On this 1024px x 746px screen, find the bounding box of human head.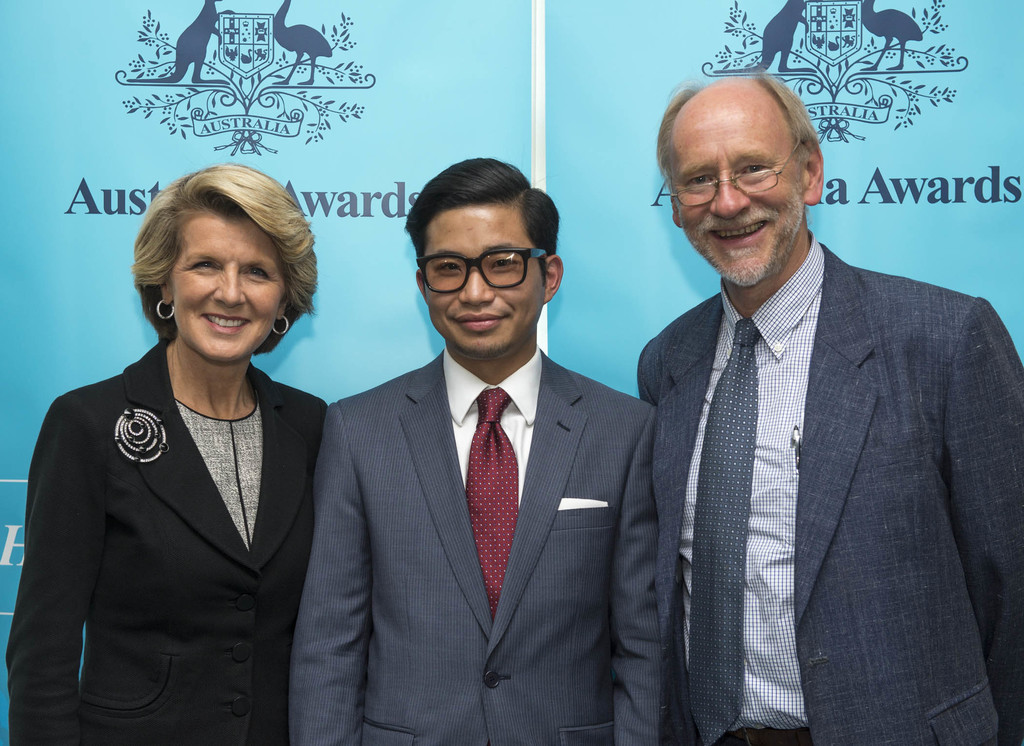
Bounding box: left=130, top=161, right=318, bottom=369.
